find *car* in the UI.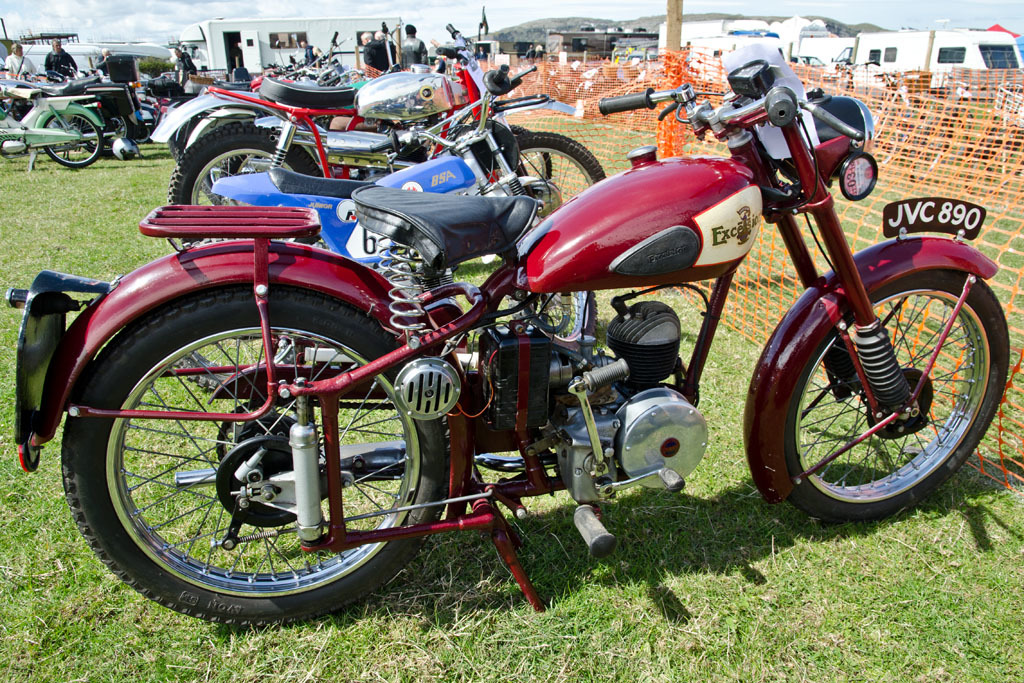
UI element at (791,55,826,82).
